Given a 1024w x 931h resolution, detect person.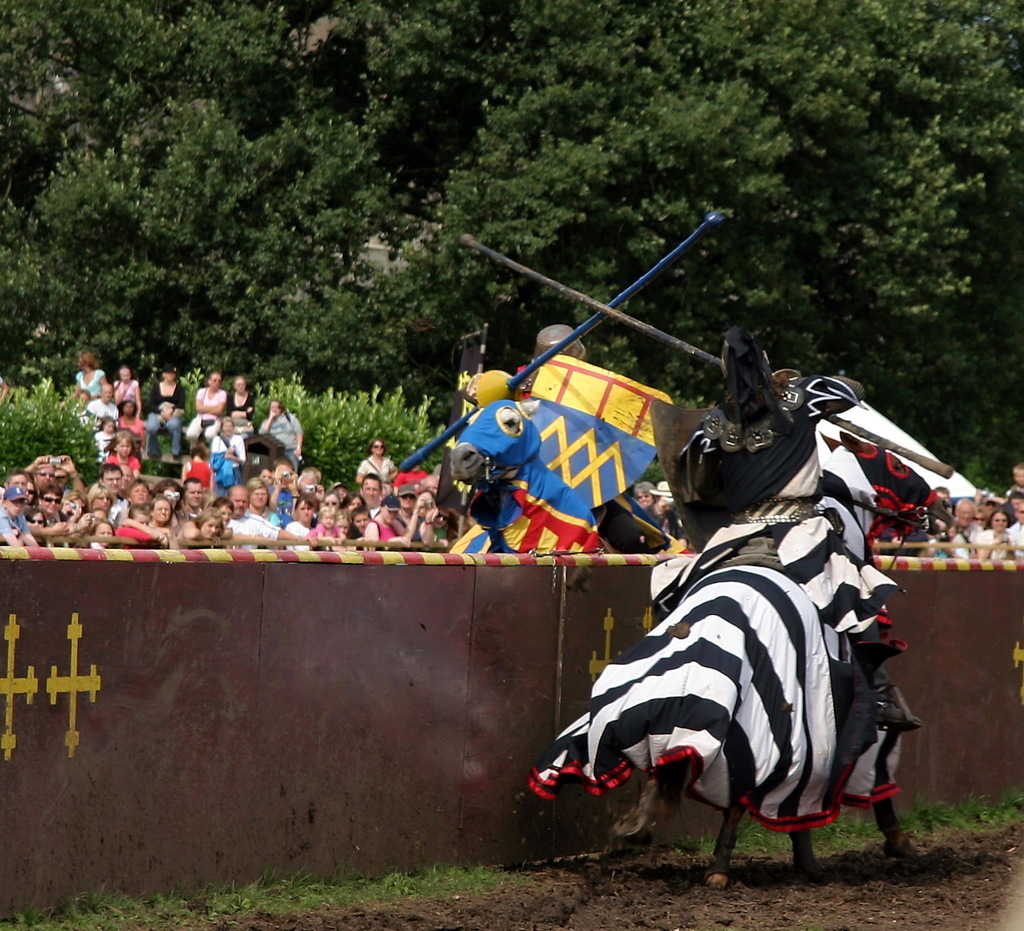
crop(355, 436, 399, 482).
